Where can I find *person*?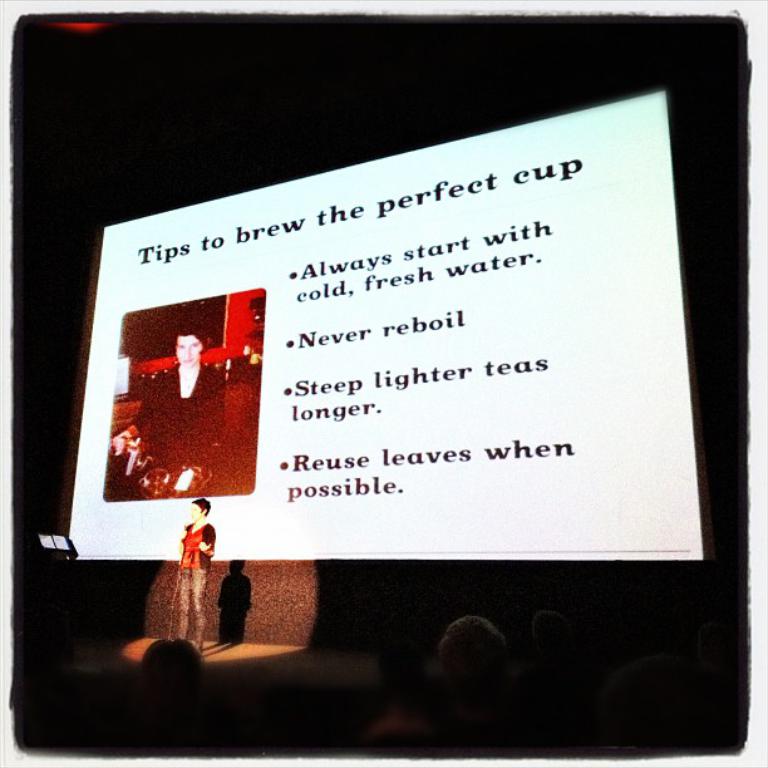
You can find it at l=438, t=610, r=506, b=730.
